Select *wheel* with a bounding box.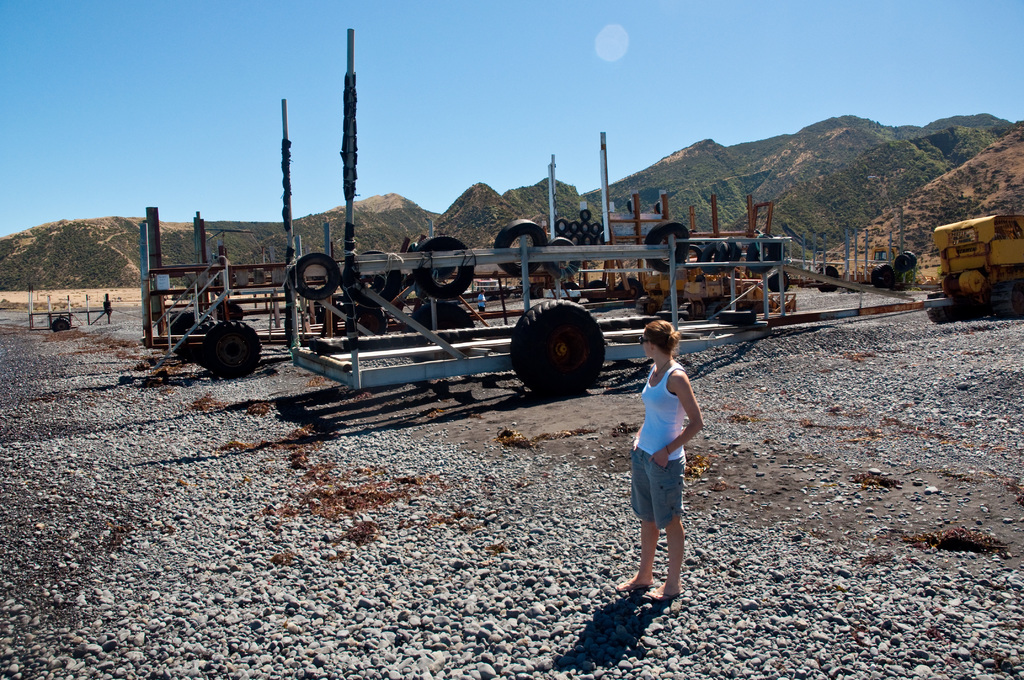
select_region(204, 319, 261, 380).
